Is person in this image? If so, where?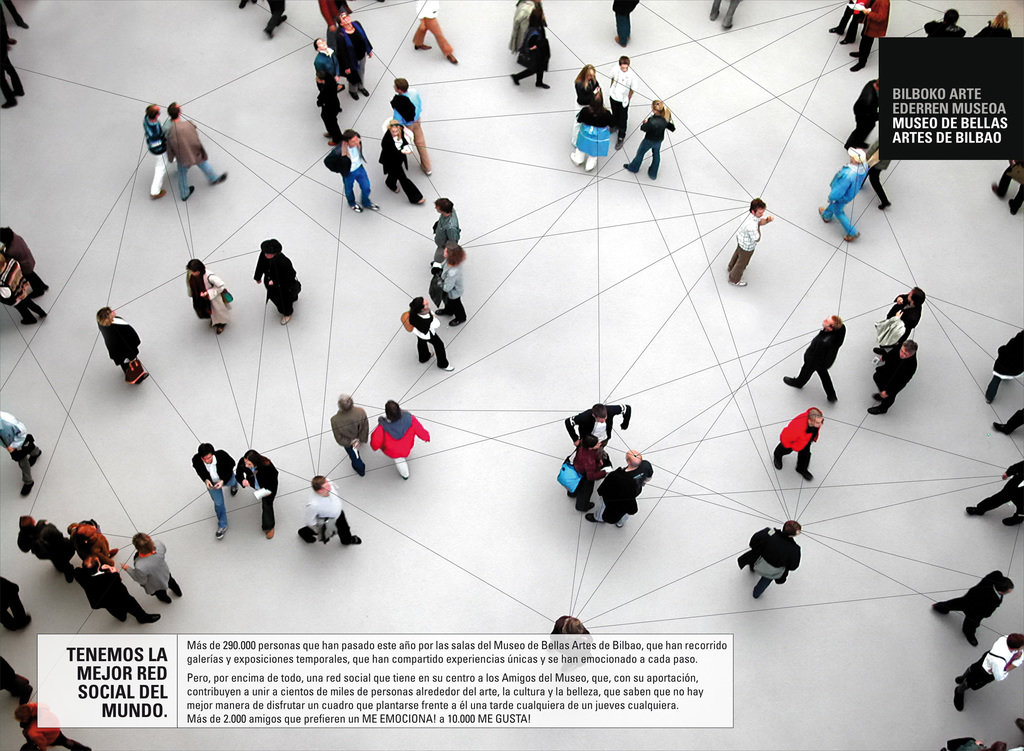
Yes, at BBox(786, 319, 844, 400).
